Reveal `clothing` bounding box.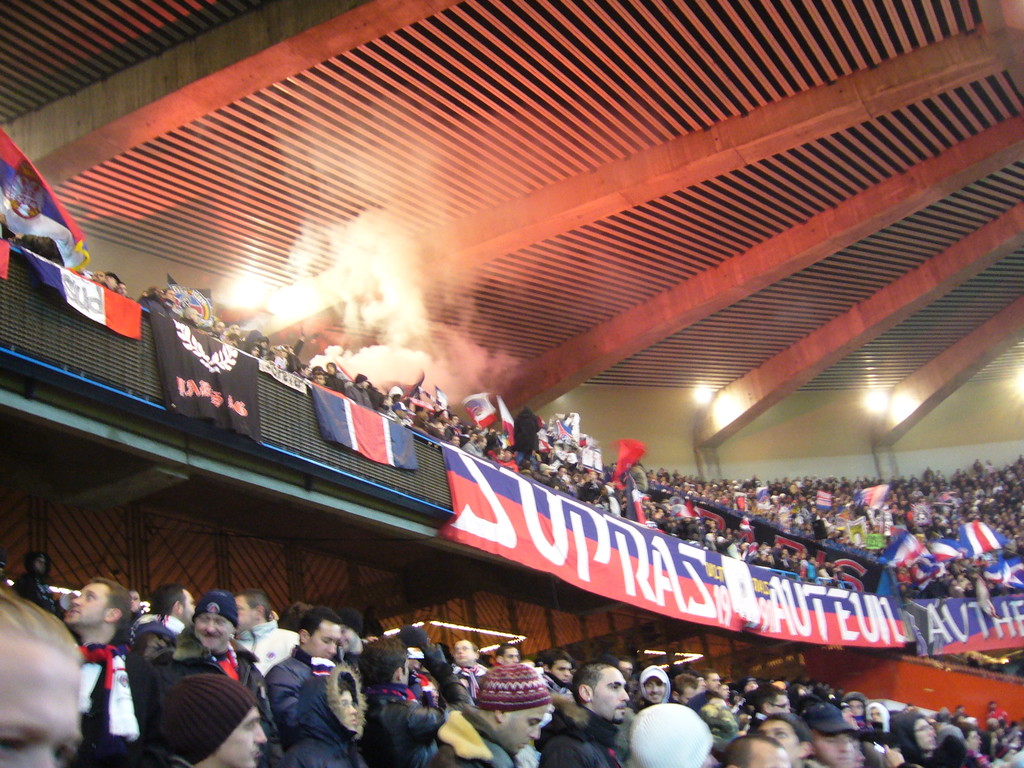
Revealed: {"x1": 358, "y1": 695, "x2": 436, "y2": 767}.
